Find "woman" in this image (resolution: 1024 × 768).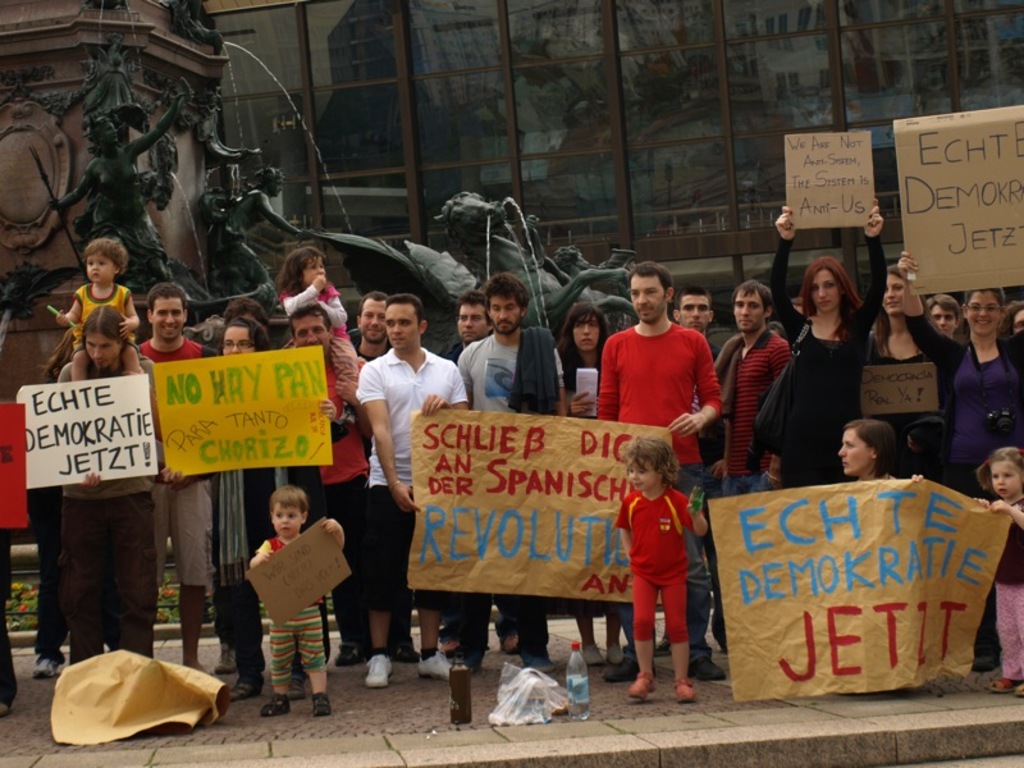
768/256/878/484.
